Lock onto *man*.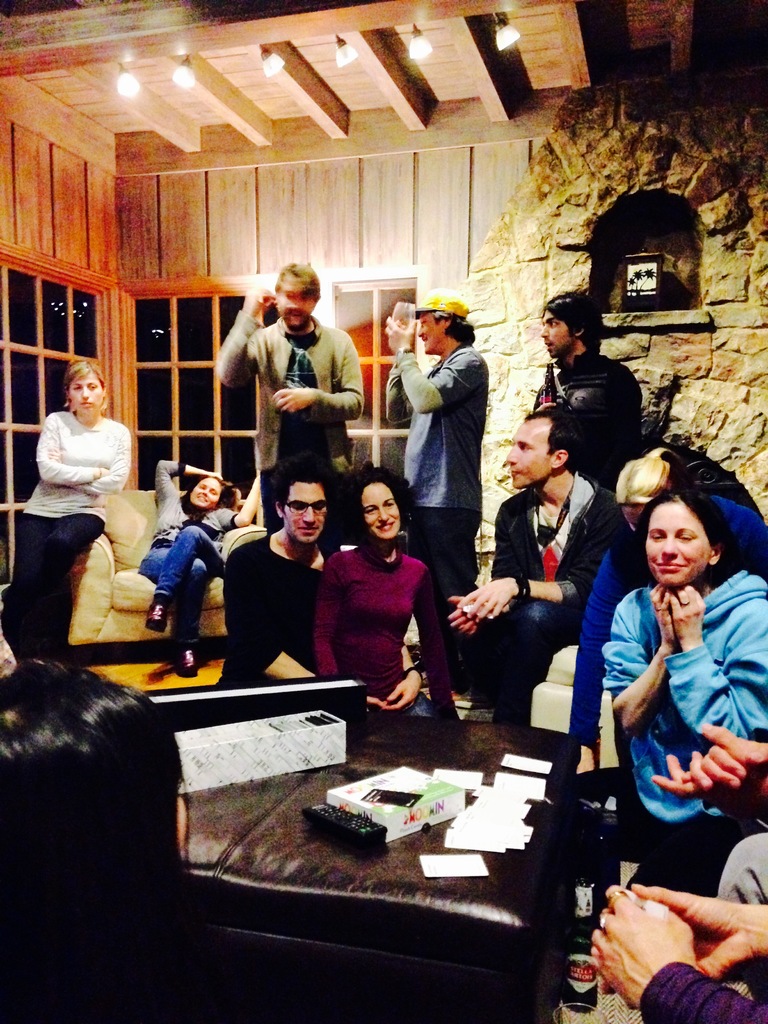
Locked: (left=529, top=289, right=644, bottom=497).
